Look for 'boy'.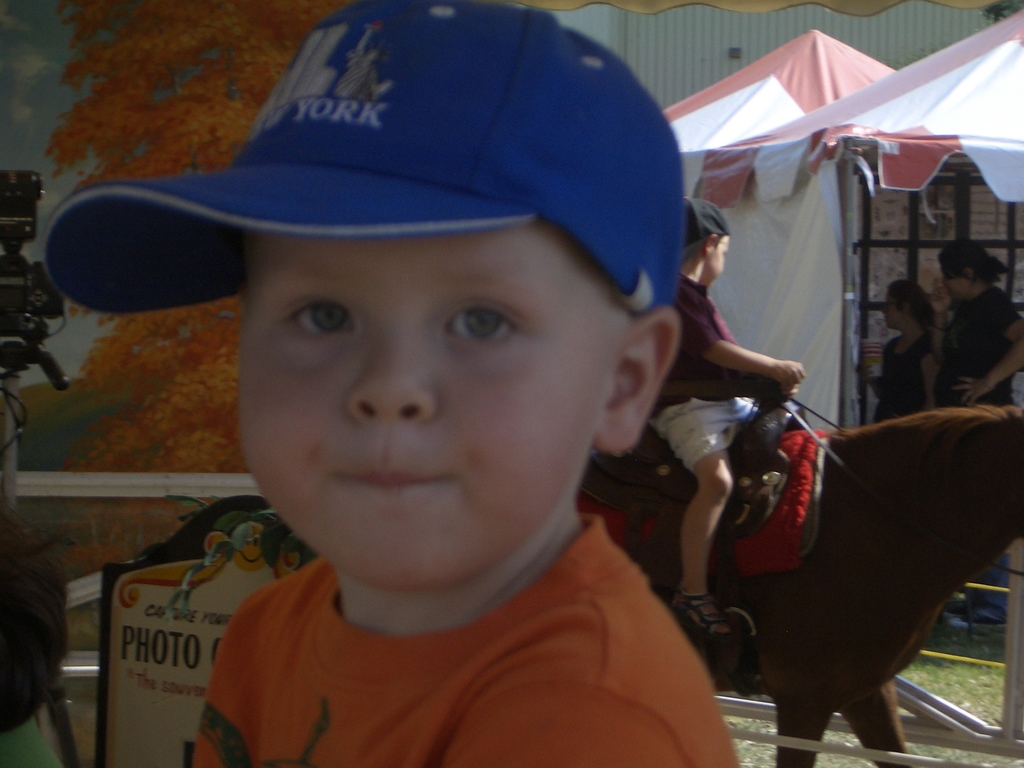
Found: x1=176, y1=0, x2=742, y2=767.
